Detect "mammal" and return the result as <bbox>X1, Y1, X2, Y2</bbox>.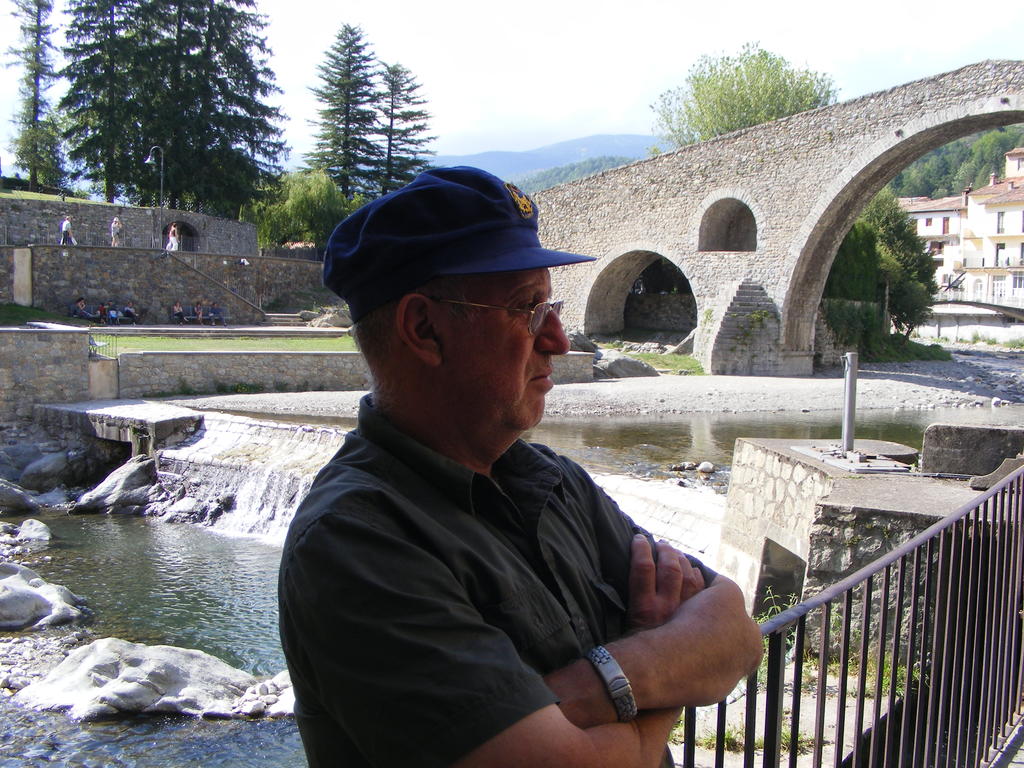
<bbox>173, 300, 188, 325</bbox>.
